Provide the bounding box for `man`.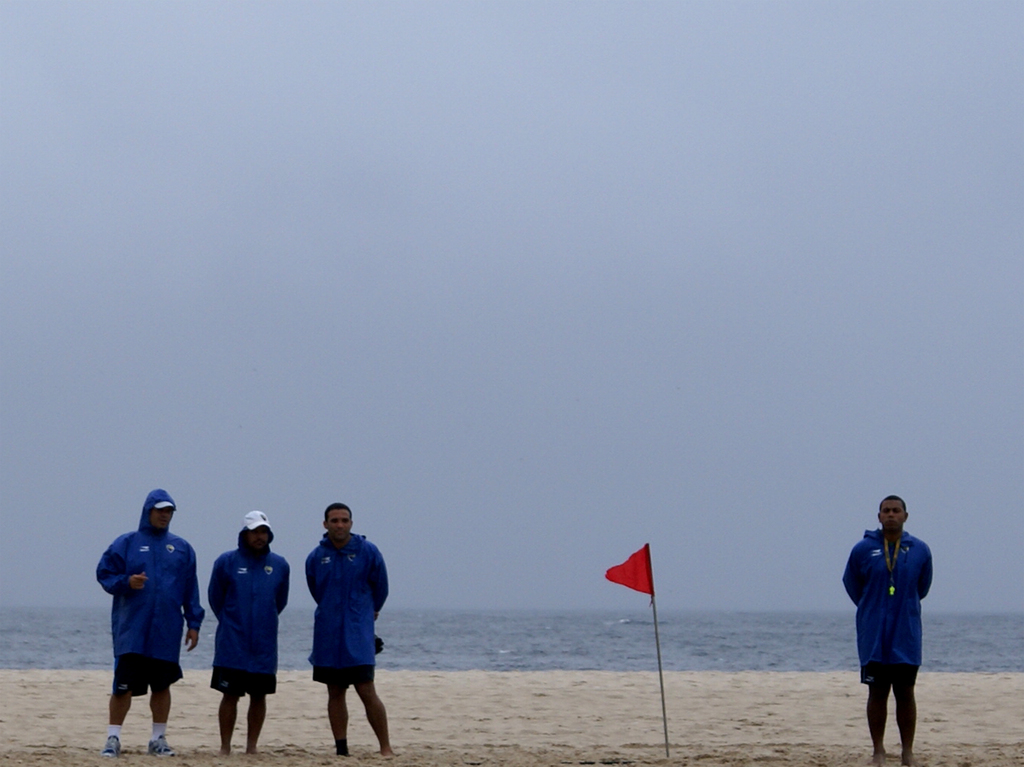
bbox=[836, 497, 933, 757].
